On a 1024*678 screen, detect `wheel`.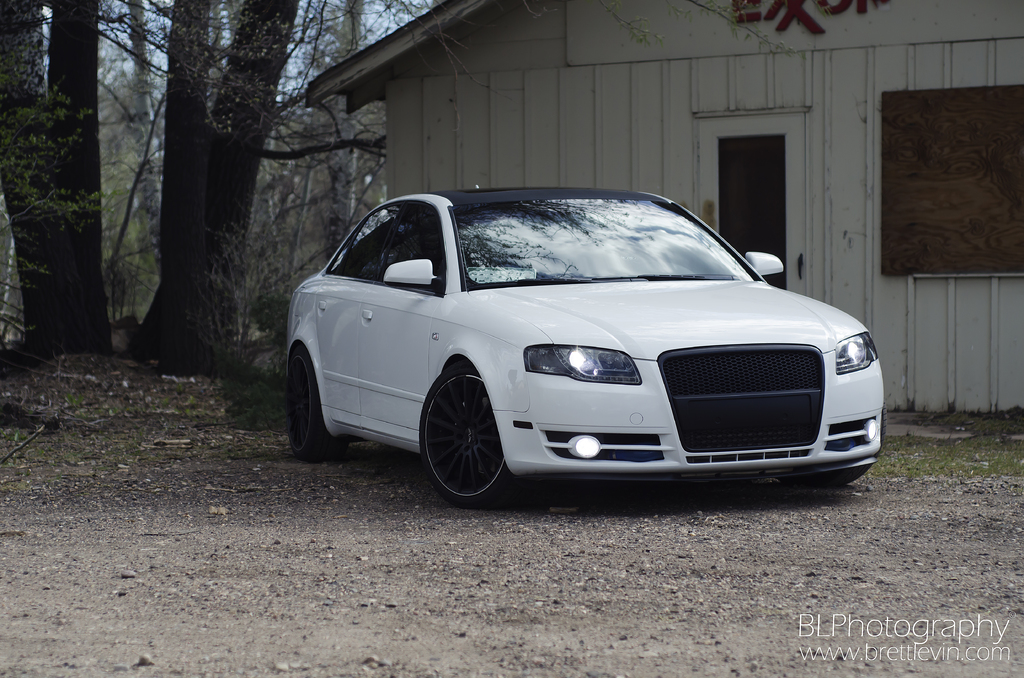
Rect(780, 464, 870, 487).
